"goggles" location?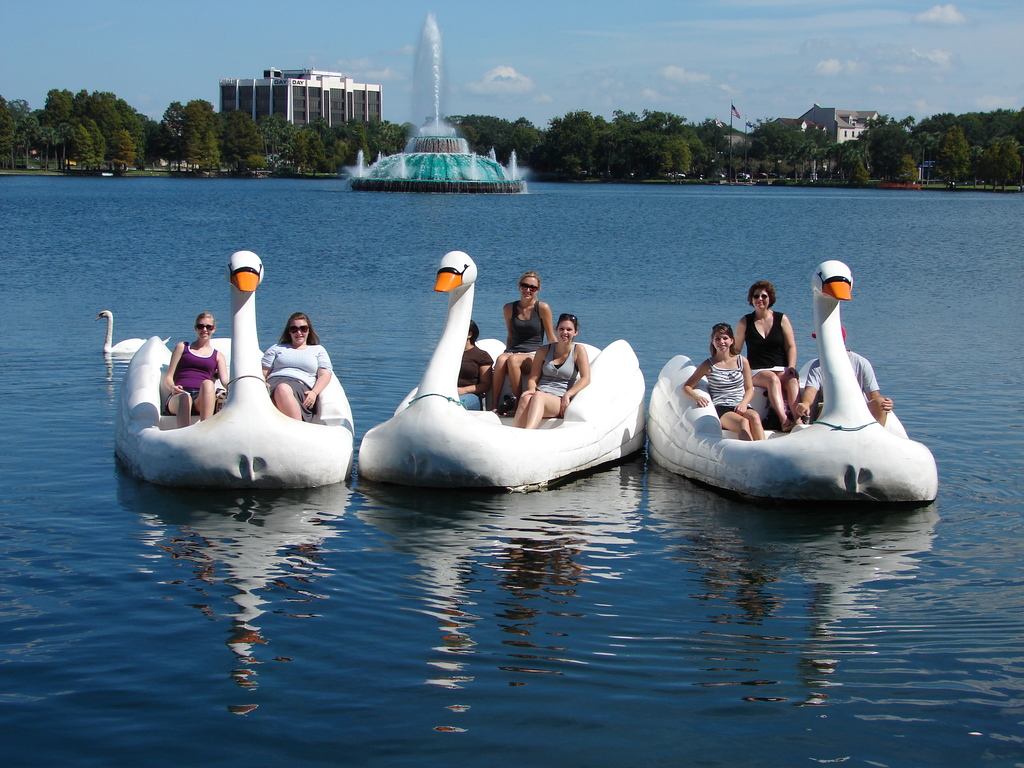
{"x1": 287, "y1": 326, "x2": 313, "y2": 335}
